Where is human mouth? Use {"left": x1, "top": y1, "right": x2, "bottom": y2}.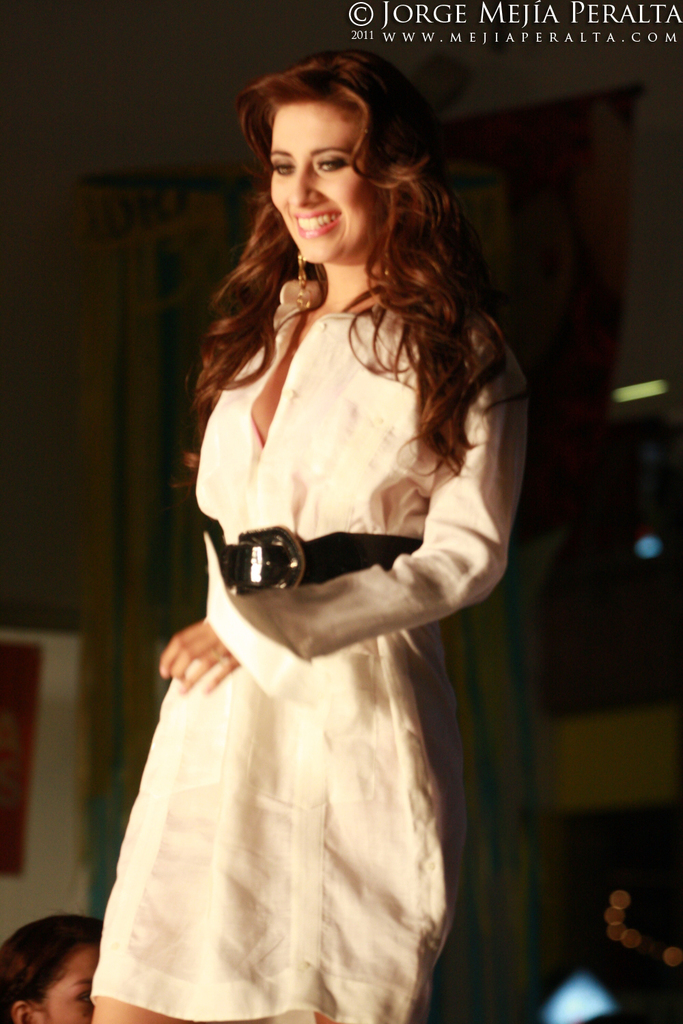
{"left": 285, "top": 208, "right": 342, "bottom": 242}.
